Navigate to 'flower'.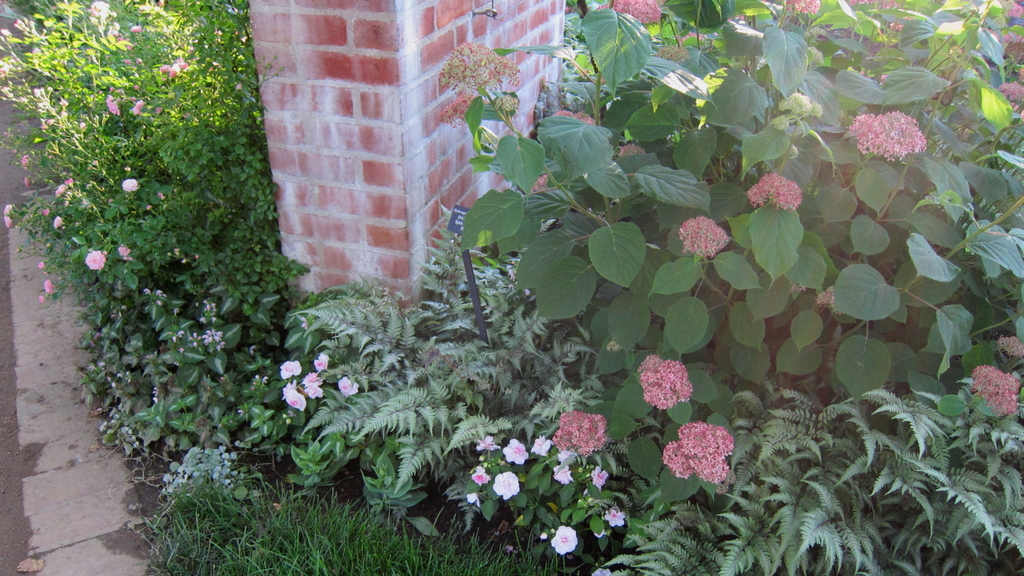
Navigation target: [x1=43, y1=278, x2=59, y2=293].
